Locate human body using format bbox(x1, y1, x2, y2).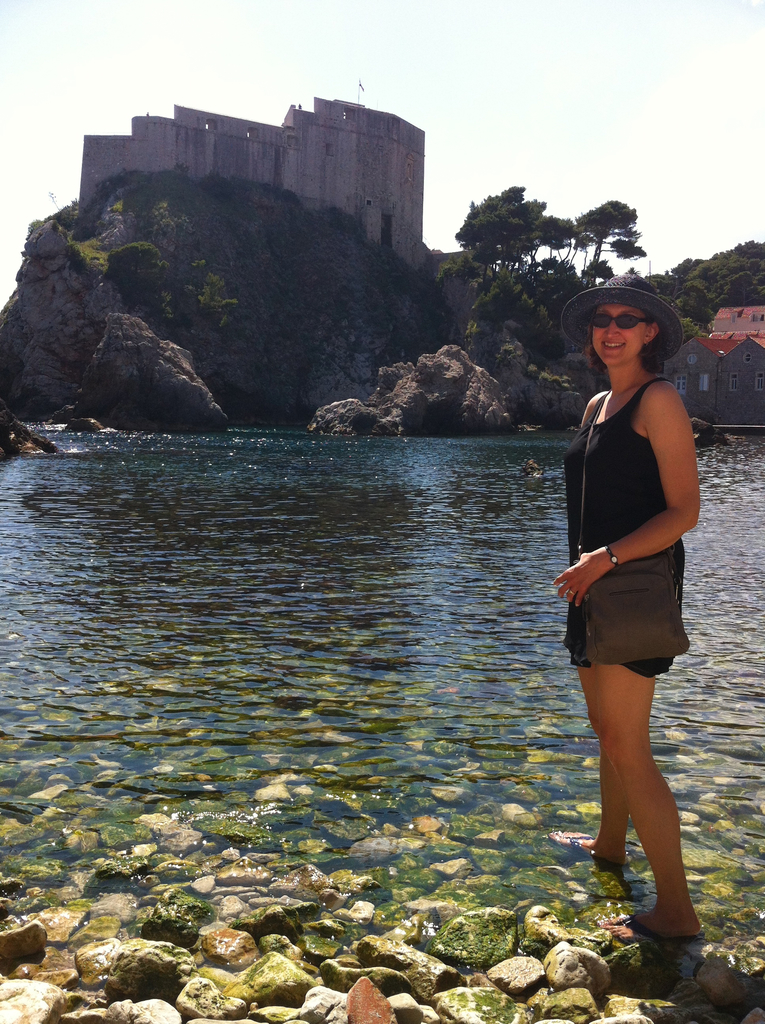
bbox(559, 263, 729, 835).
